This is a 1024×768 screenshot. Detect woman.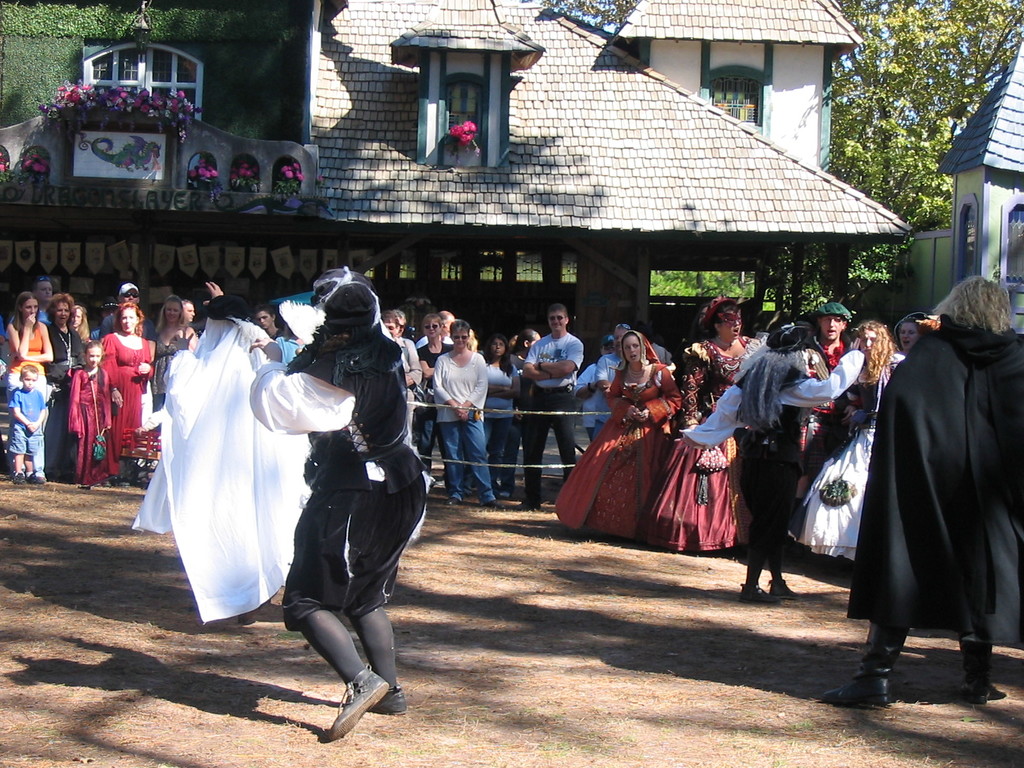
BBox(788, 317, 879, 559).
